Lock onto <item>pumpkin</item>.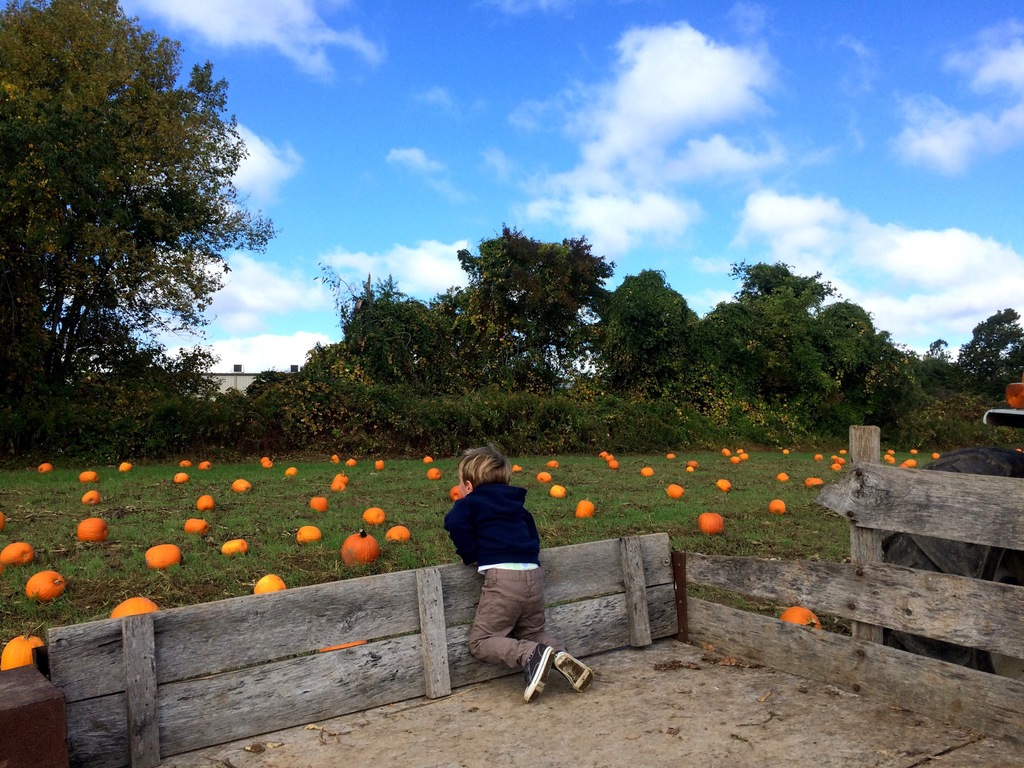
Locked: select_region(604, 451, 614, 460).
